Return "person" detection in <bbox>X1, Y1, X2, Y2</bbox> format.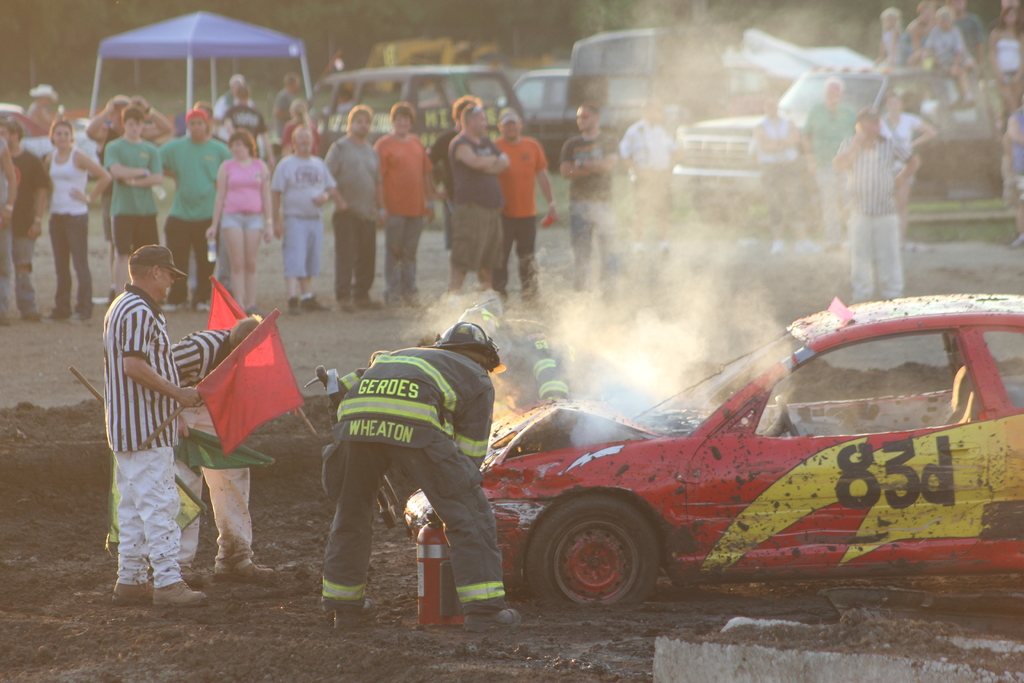
<bbox>795, 80, 861, 251</bbox>.
